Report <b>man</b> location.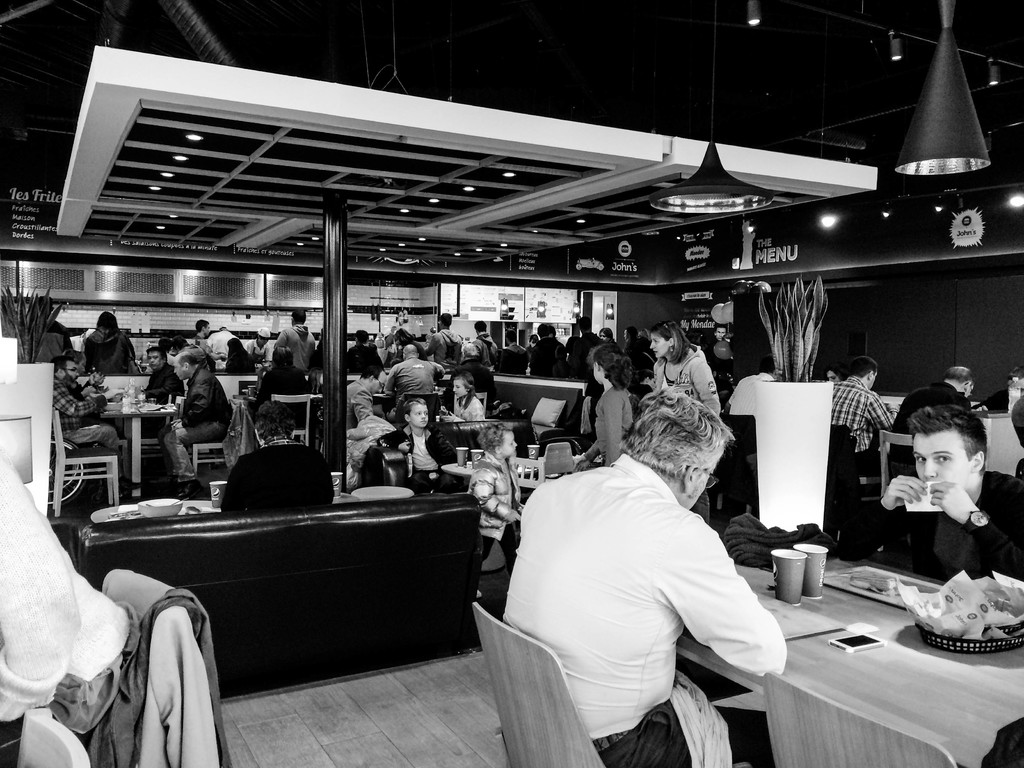
Report: bbox=[193, 317, 211, 342].
